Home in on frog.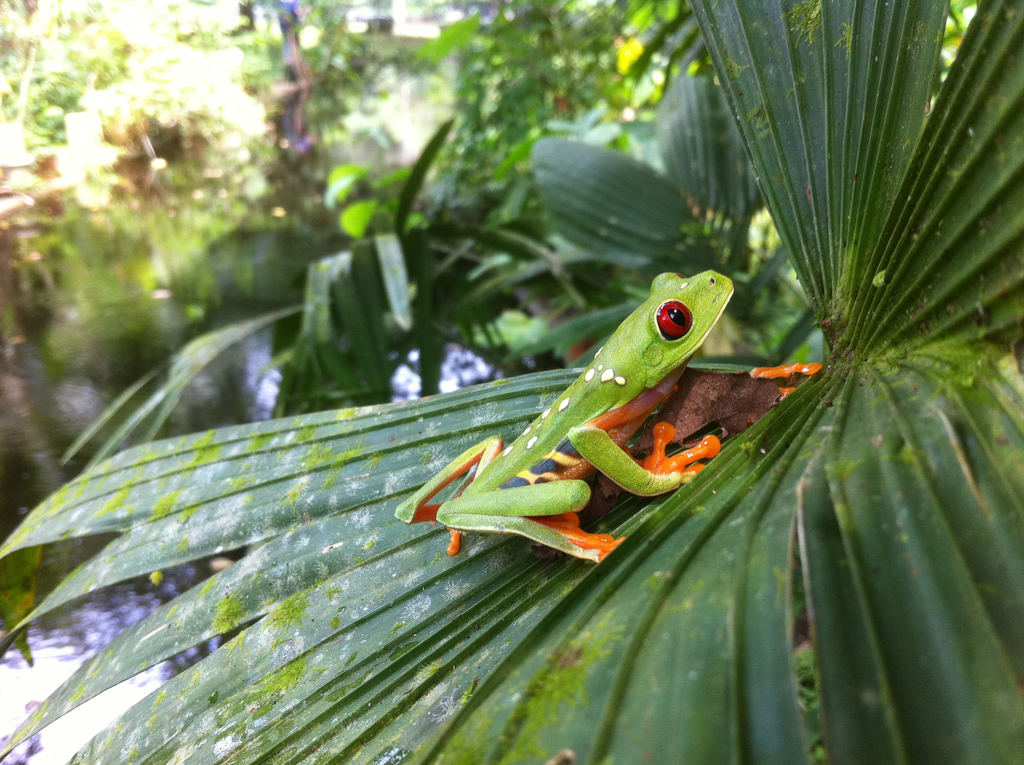
Homed in at {"left": 394, "top": 273, "right": 822, "bottom": 559}.
